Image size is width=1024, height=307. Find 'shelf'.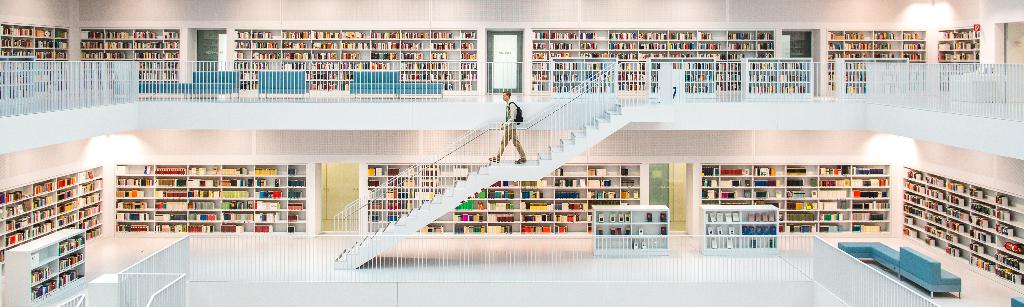
[632,210,666,224].
